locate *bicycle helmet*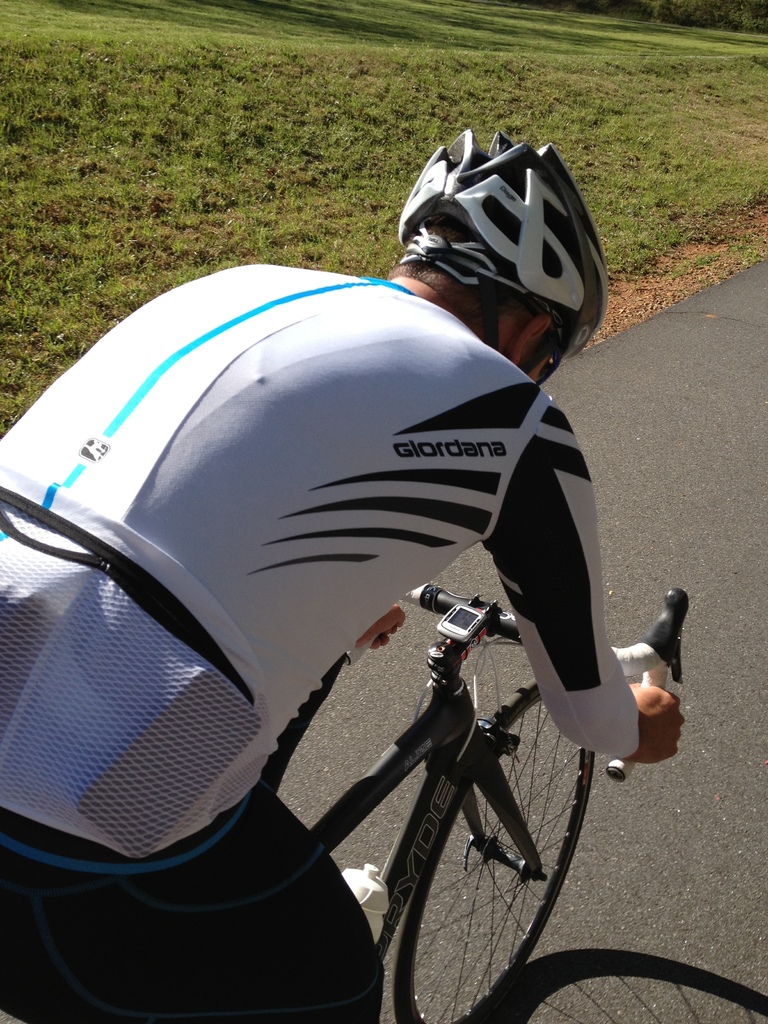
bbox(394, 120, 604, 378)
